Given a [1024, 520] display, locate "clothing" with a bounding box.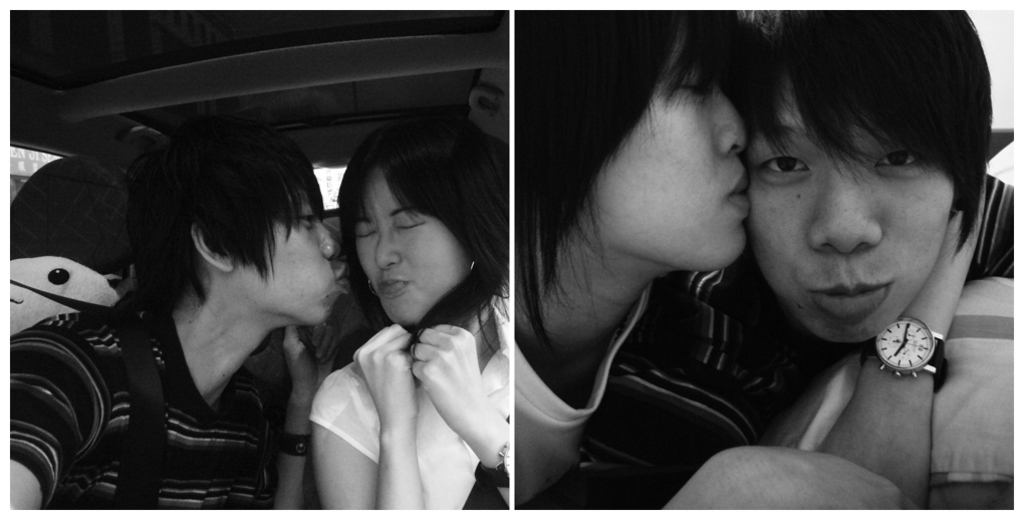
Located: 310 289 515 517.
